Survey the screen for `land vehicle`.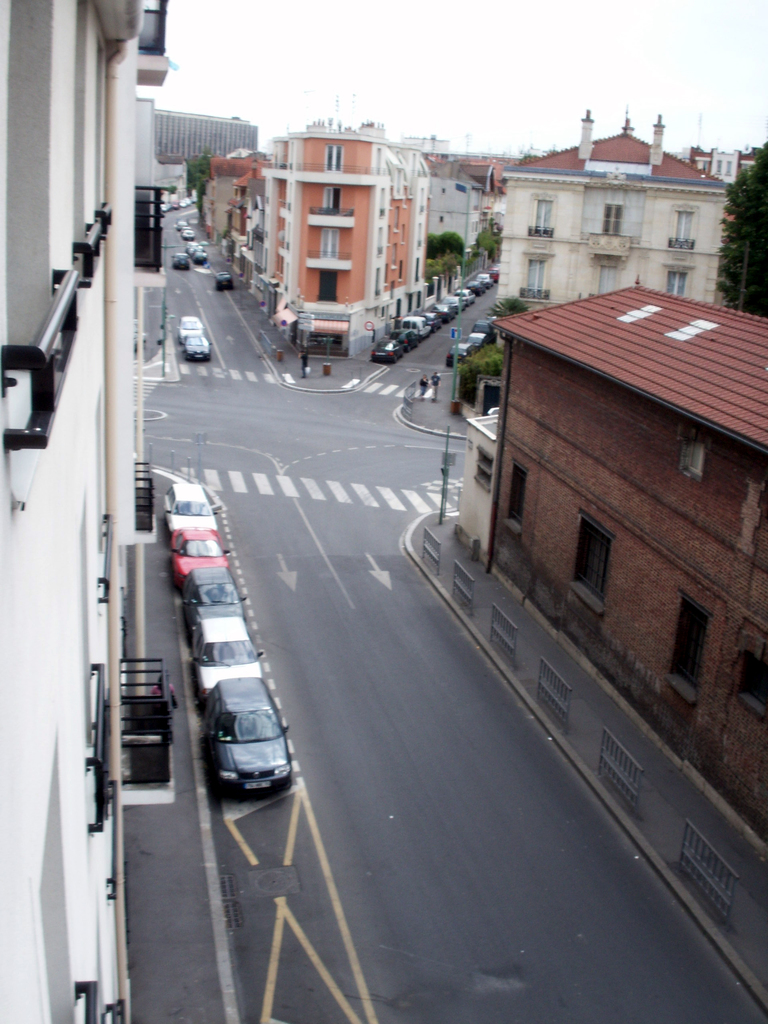
Survey found: (left=179, top=316, right=202, bottom=342).
